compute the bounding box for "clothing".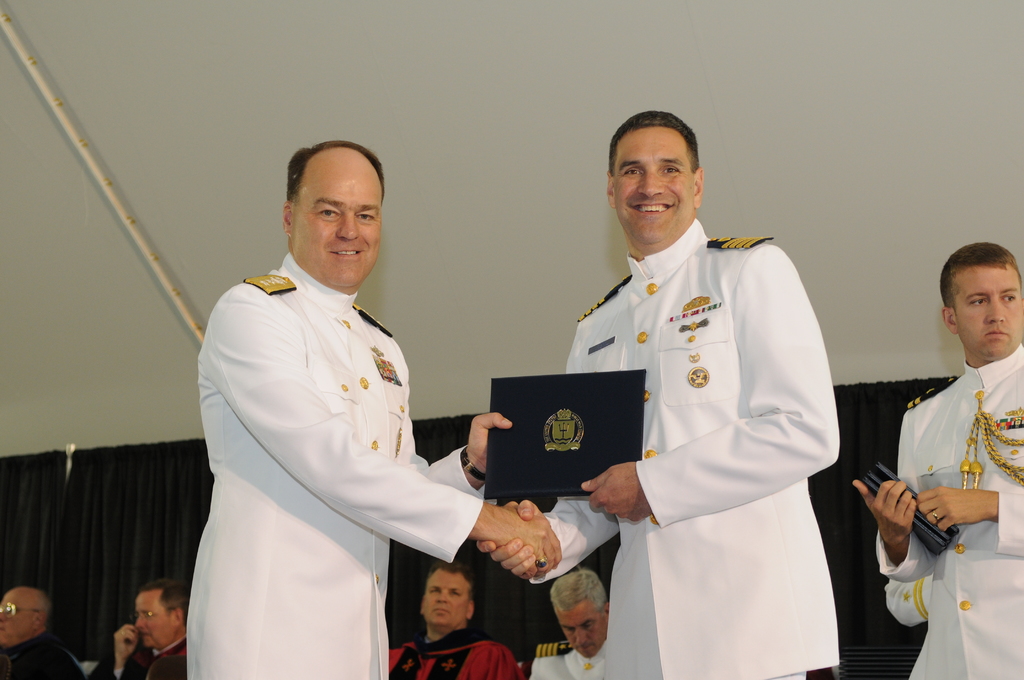
crop(0, 626, 85, 679).
